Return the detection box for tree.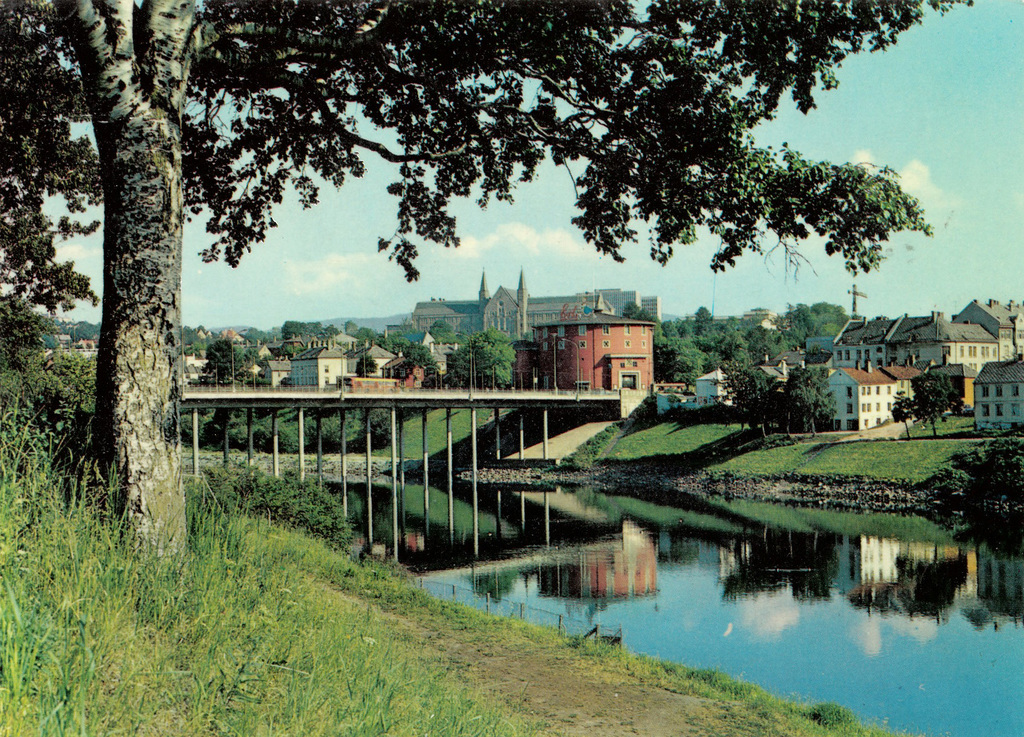
454 329 512 387.
